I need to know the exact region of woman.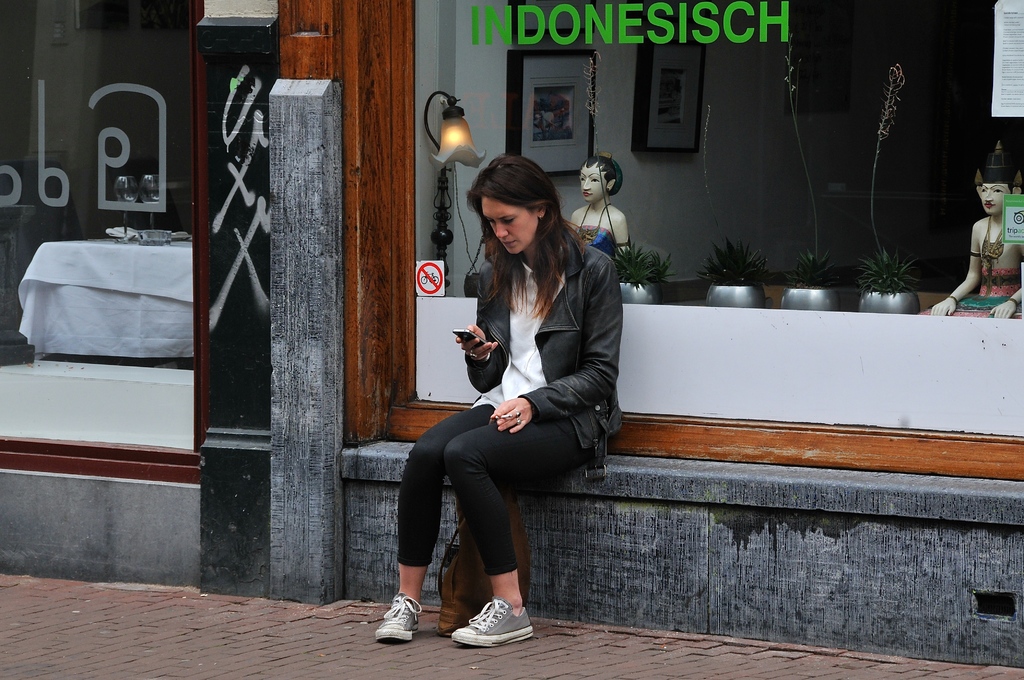
Region: {"x1": 570, "y1": 152, "x2": 632, "y2": 261}.
